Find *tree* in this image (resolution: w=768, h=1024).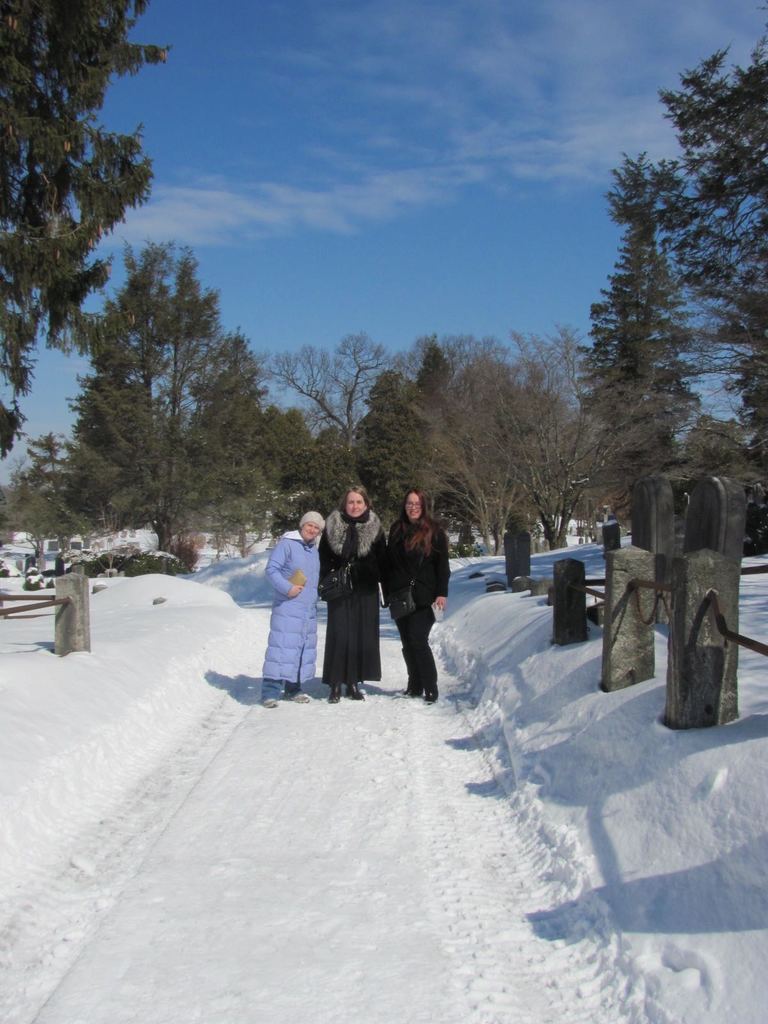
box=[591, 145, 709, 517].
